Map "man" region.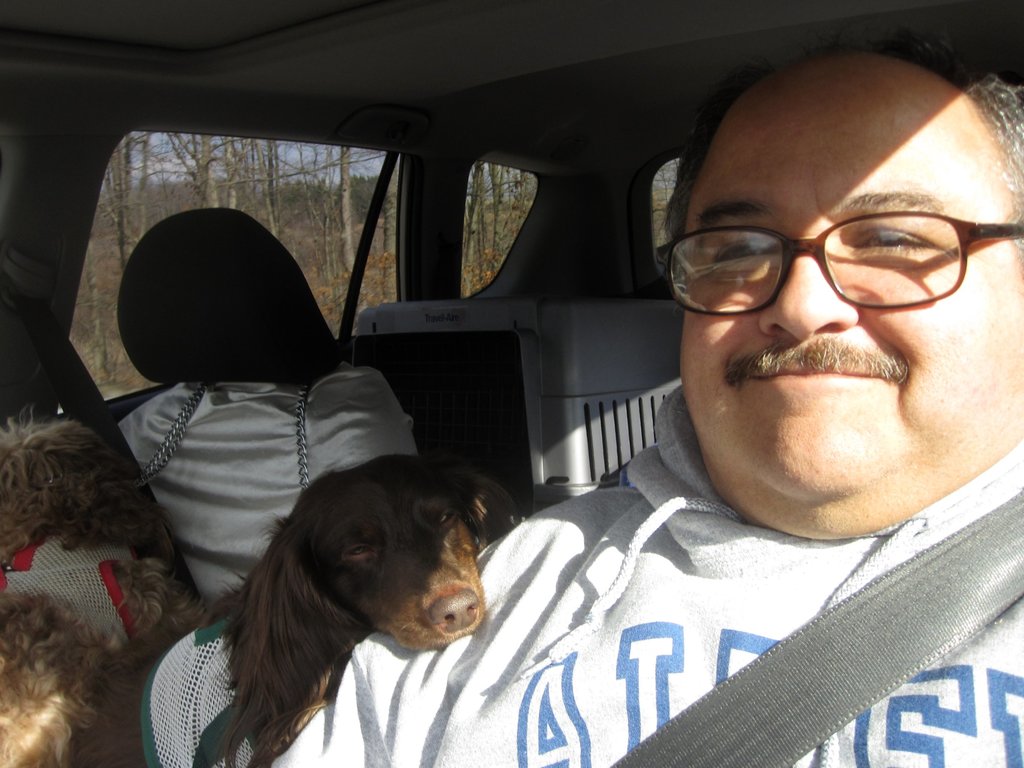
Mapped to <box>361,50,1023,749</box>.
